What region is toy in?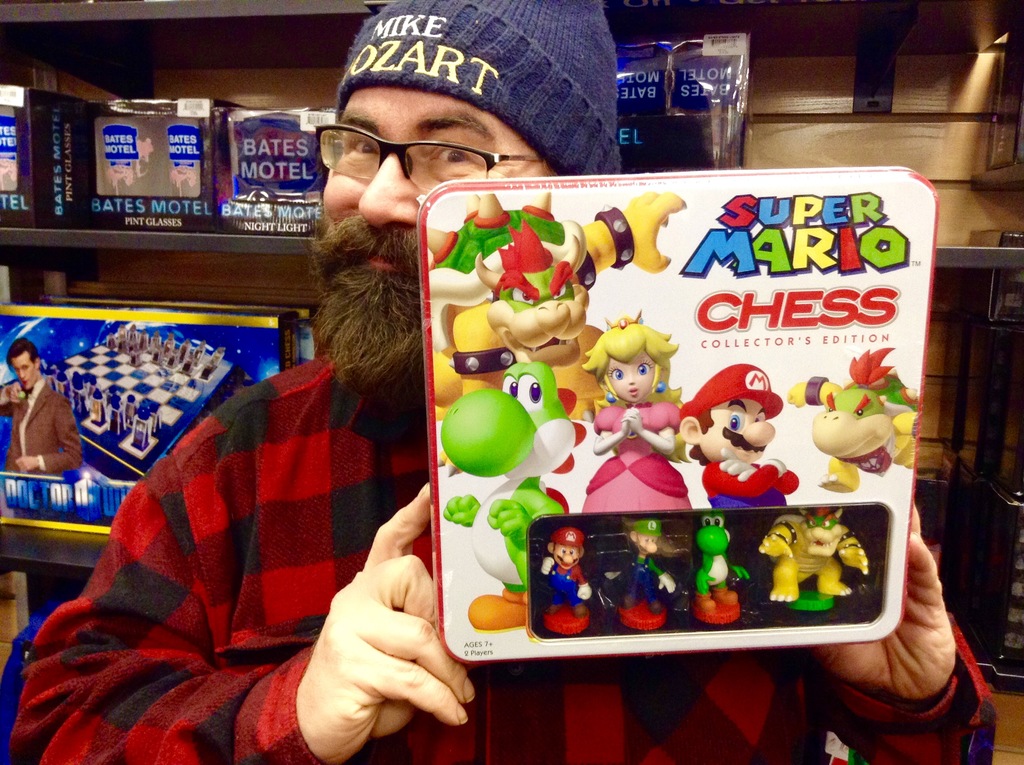
region(785, 345, 920, 492).
